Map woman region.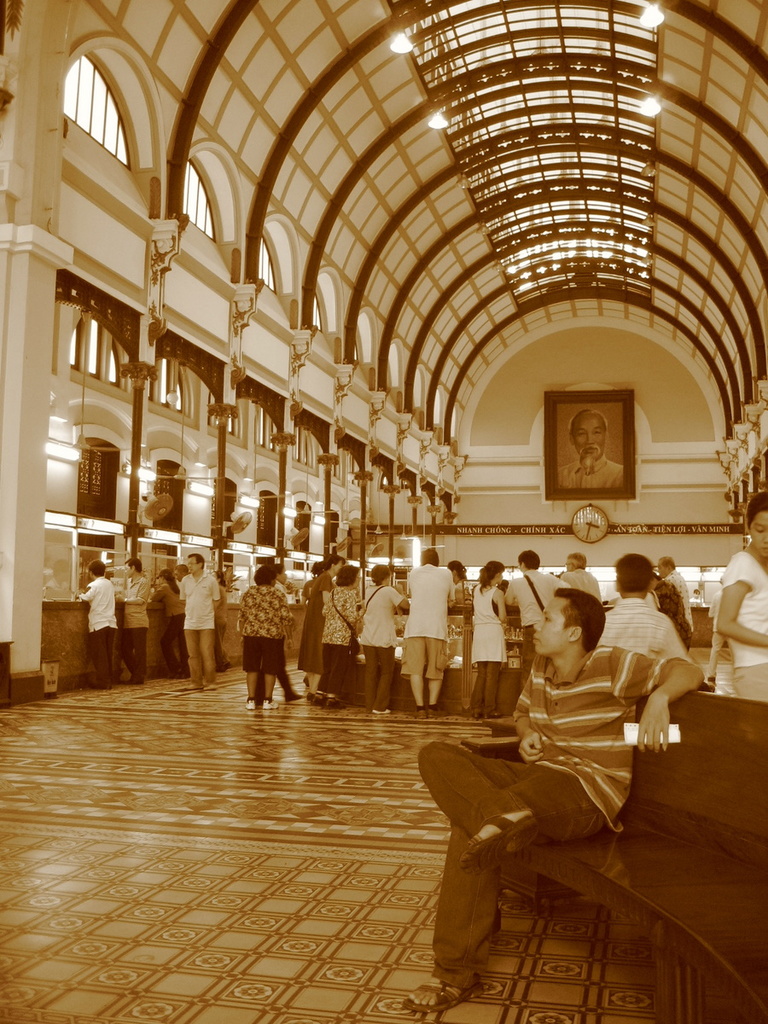
Mapped to l=320, t=561, r=358, b=708.
